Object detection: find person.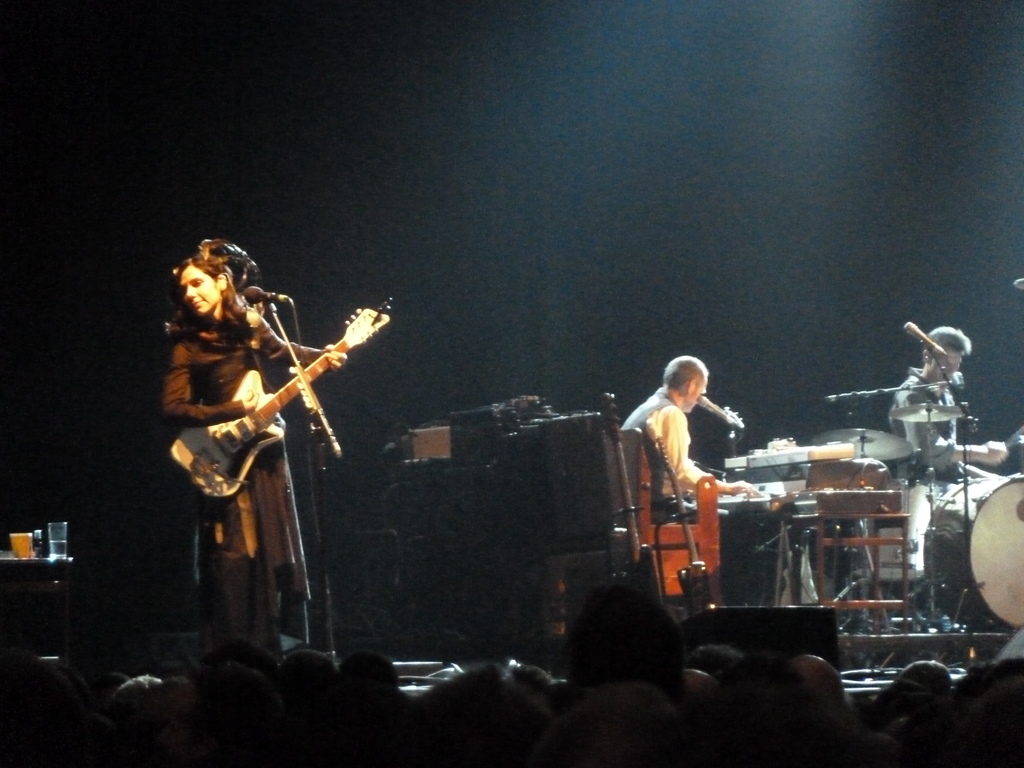
region(113, 664, 186, 767).
